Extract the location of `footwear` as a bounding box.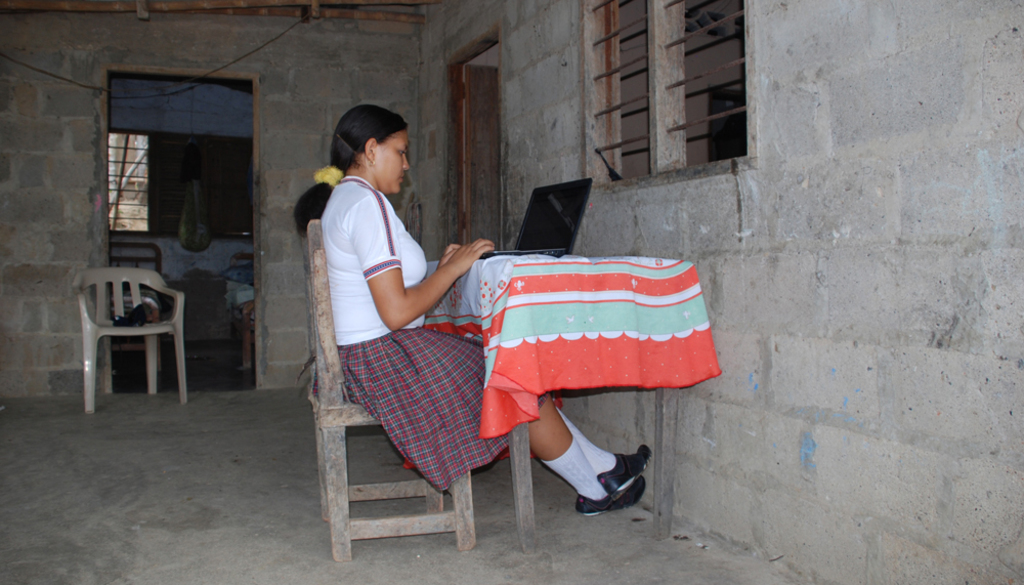
select_region(578, 475, 655, 515).
